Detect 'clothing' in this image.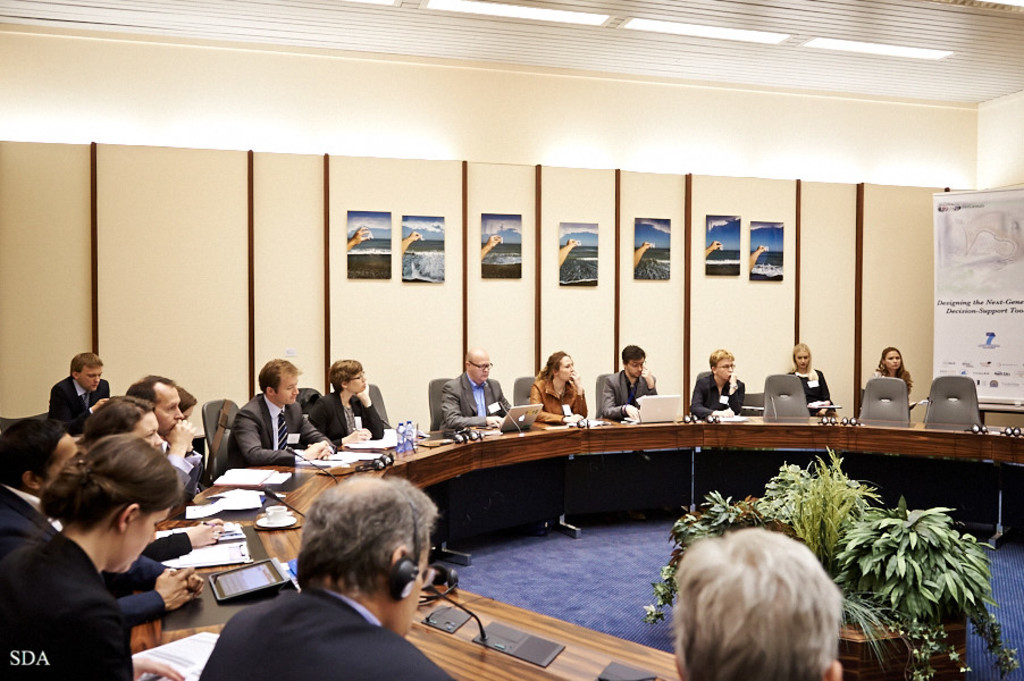
Detection: {"left": 784, "top": 370, "right": 837, "bottom": 412}.
